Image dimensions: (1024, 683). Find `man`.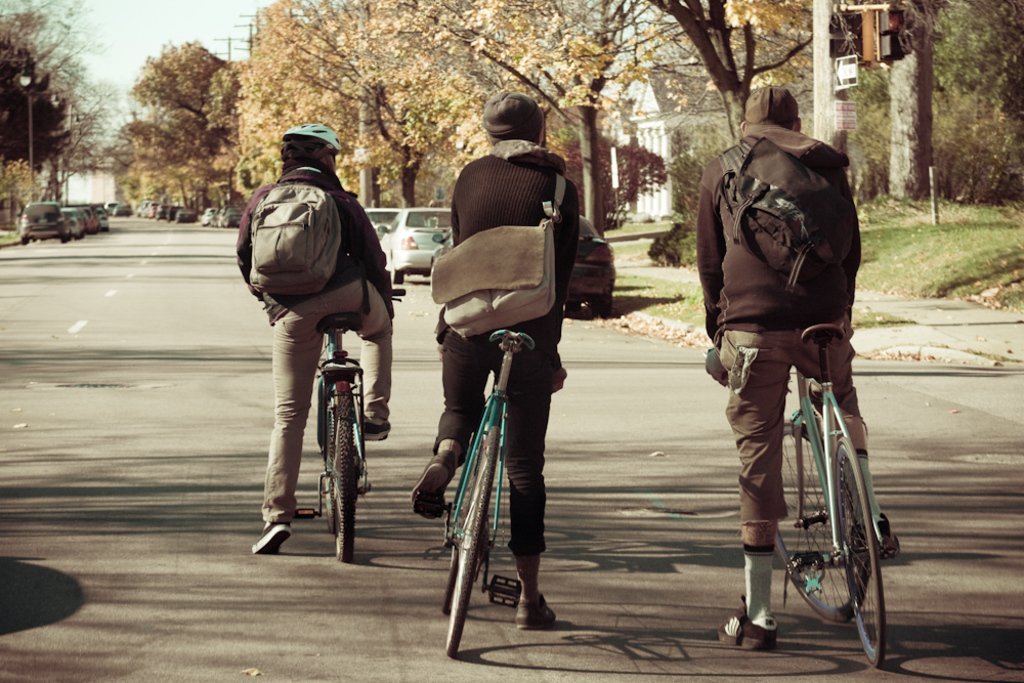
[left=234, top=139, right=404, bottom=592].
